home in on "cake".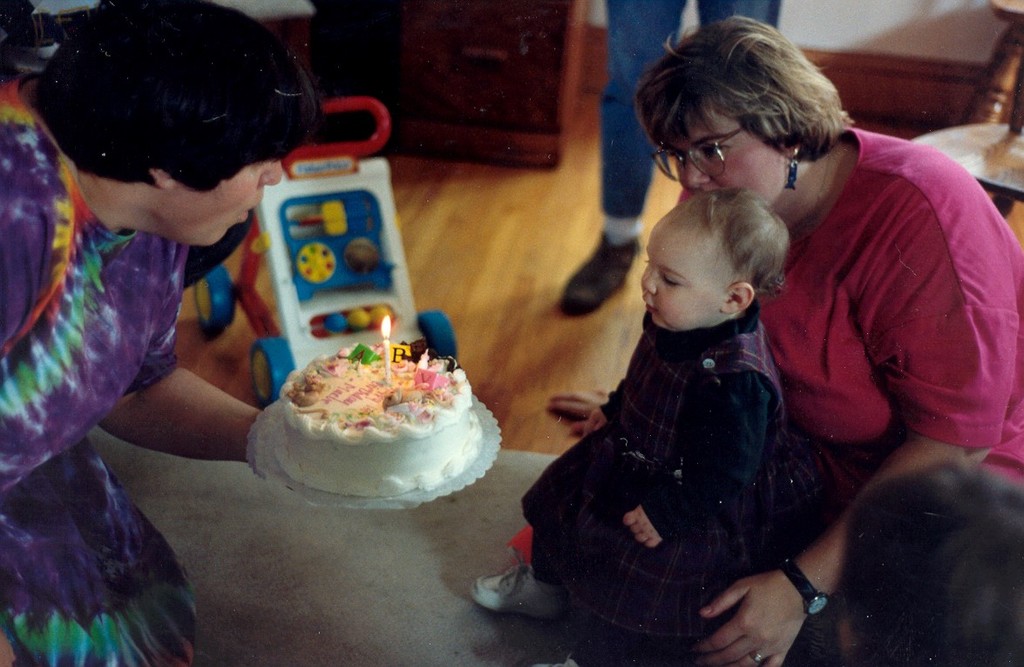
Homed in at (277, 336, 486, 497).
